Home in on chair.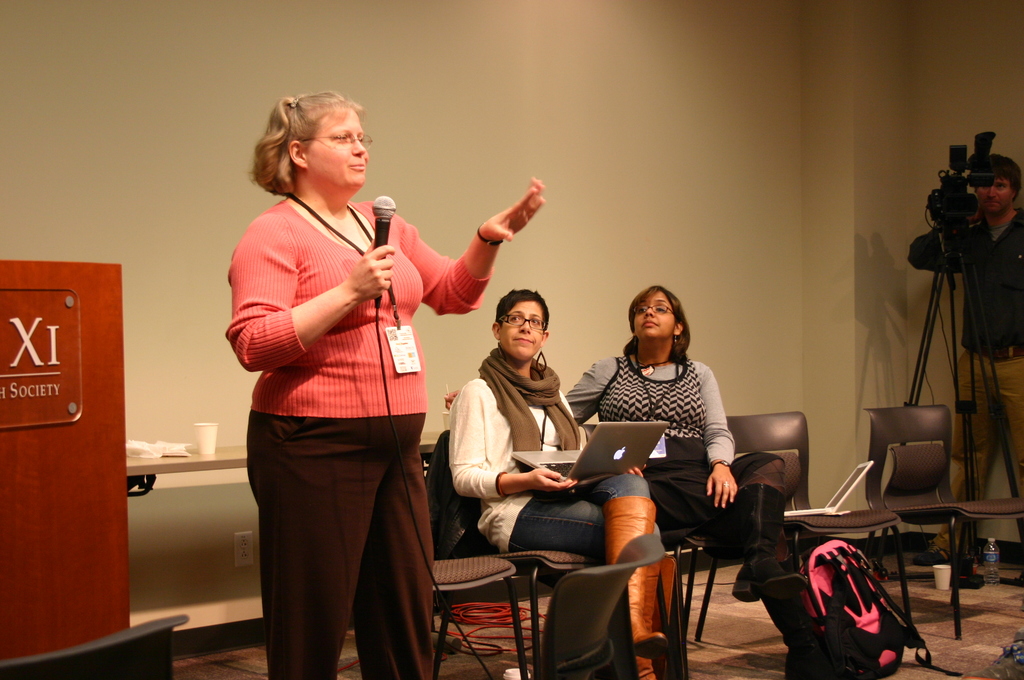
Homed in at 691/410/913/644.
